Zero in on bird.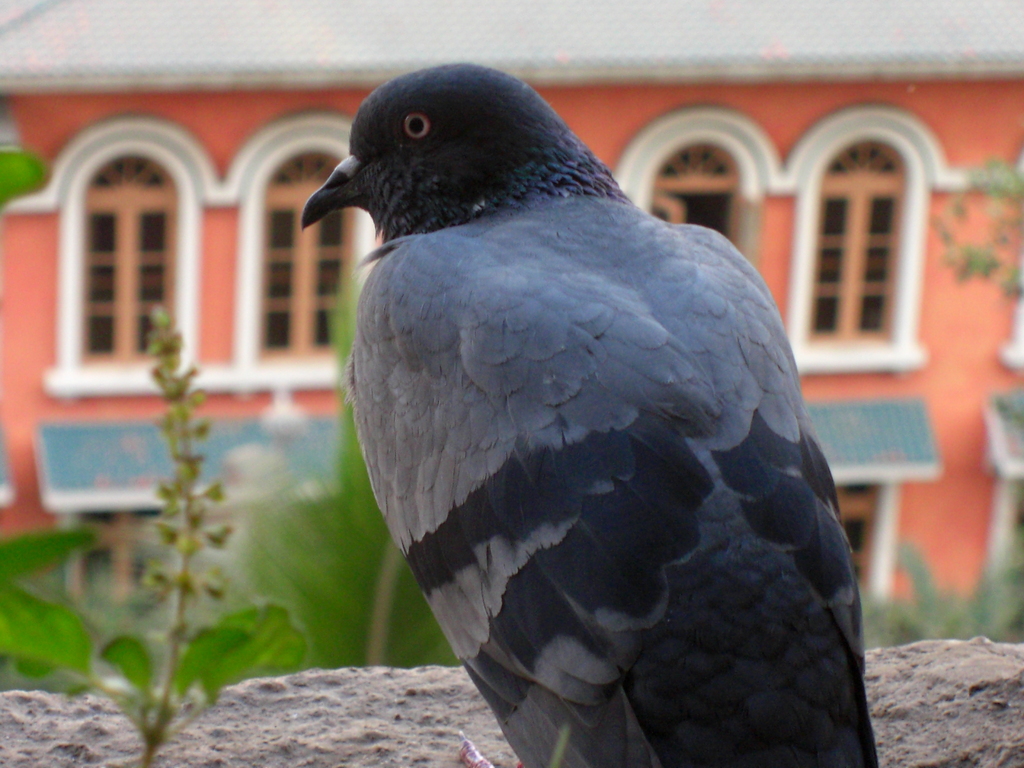
Zeroed in: <box>299,56,885,767</box>.
